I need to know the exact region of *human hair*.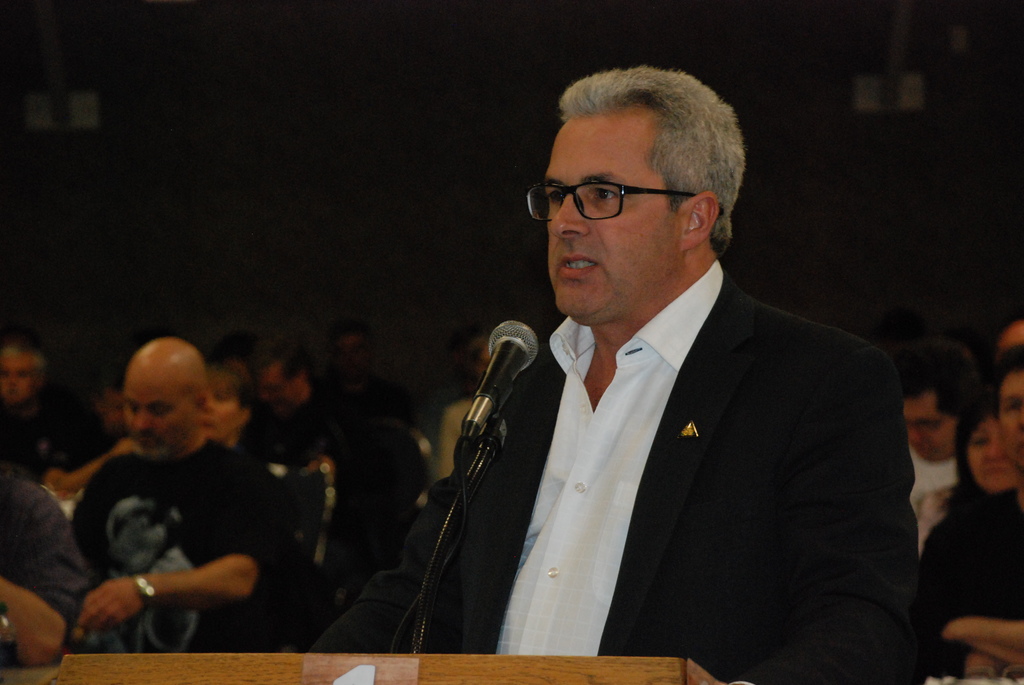
Region: detection(887, 340, 970, 411).
